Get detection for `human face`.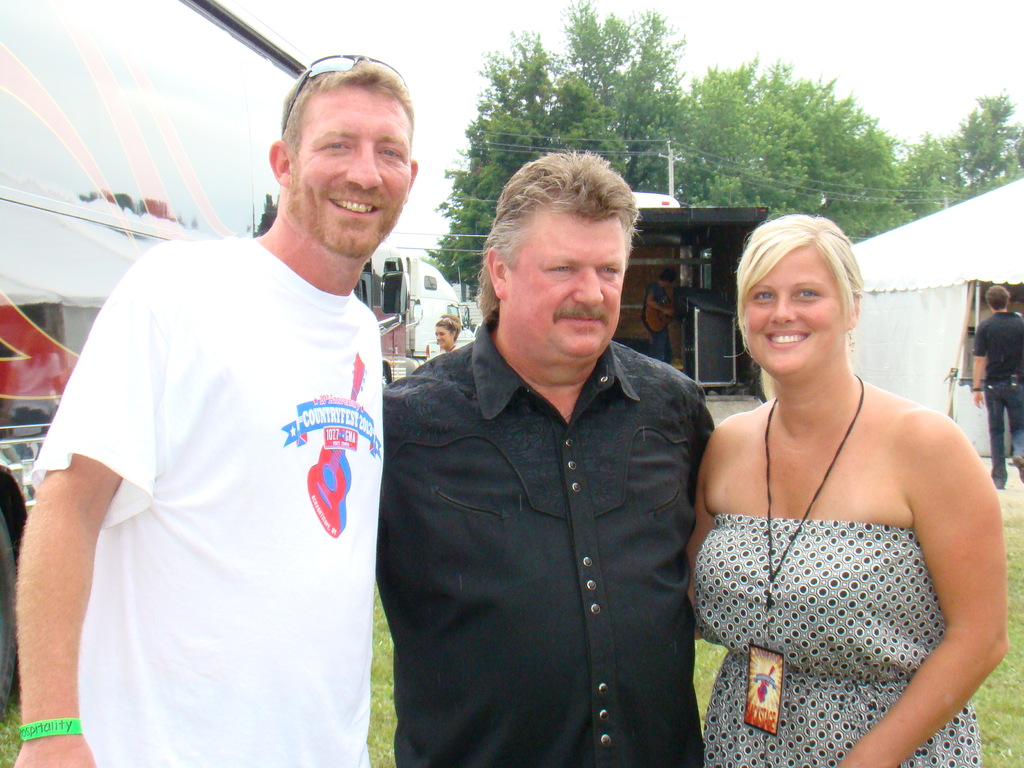
Detection: left=746, top=242, right=851, bottom=380.
